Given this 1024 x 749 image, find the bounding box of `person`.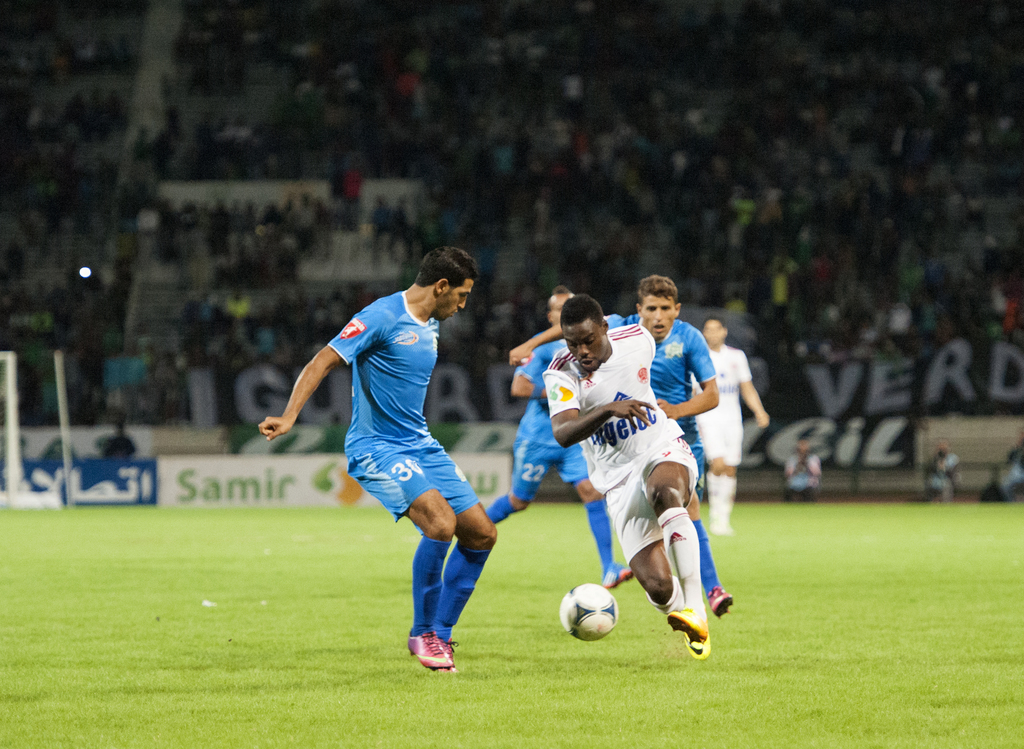
<region>924, 440, 959, 503</region>.
